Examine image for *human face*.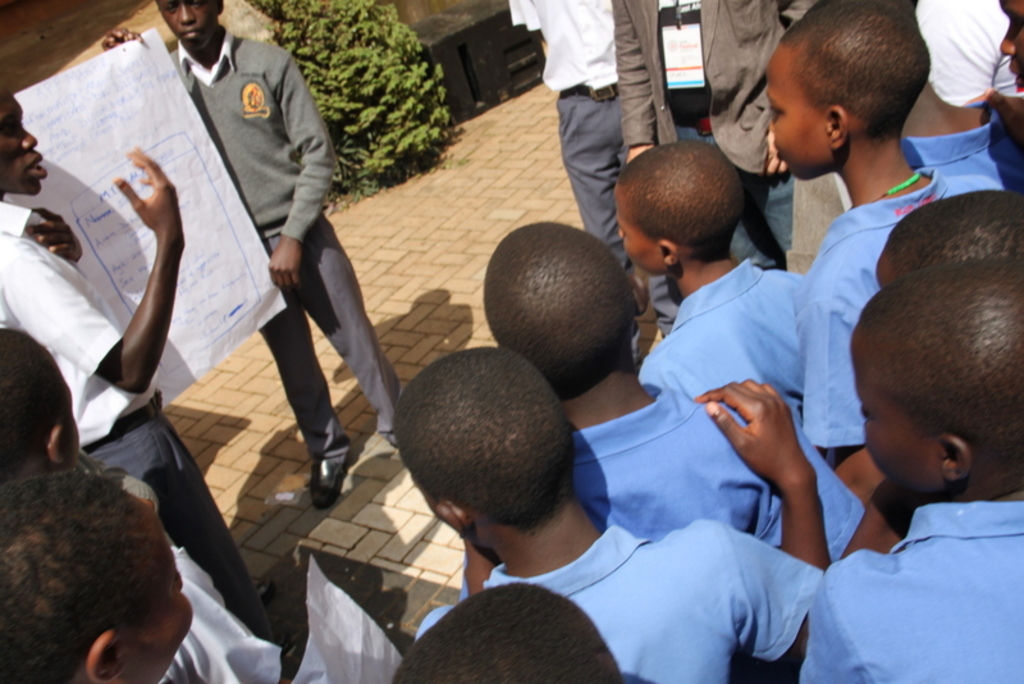
Examination result: <bbox>612, 184, 659, 272</bbox>.
